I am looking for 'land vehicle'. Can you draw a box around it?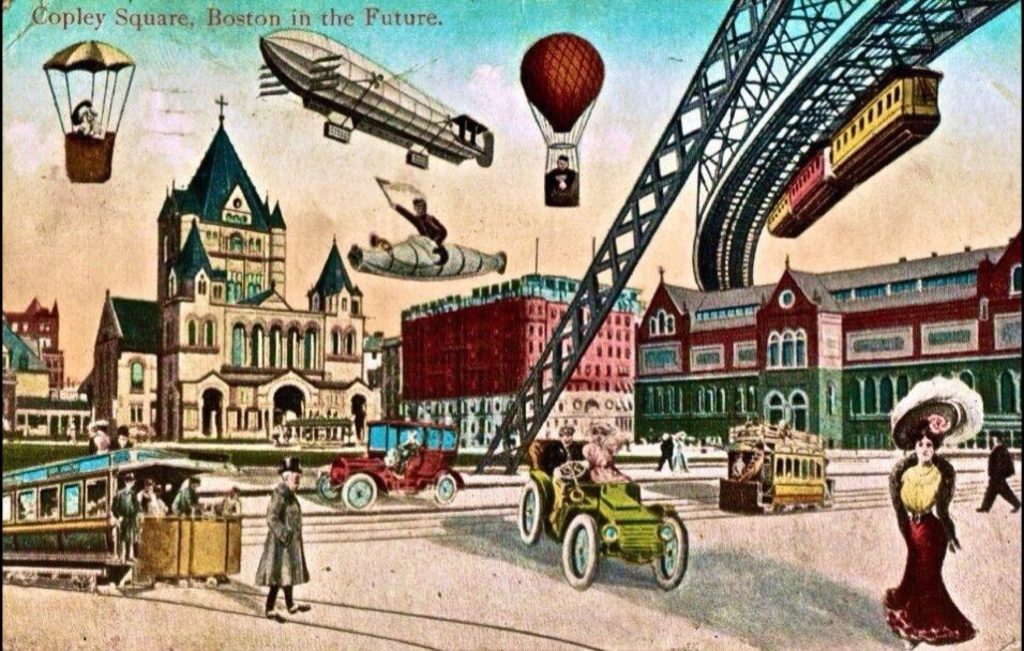
Sure, the bounding box is box=[314, 418, 467, 506].
